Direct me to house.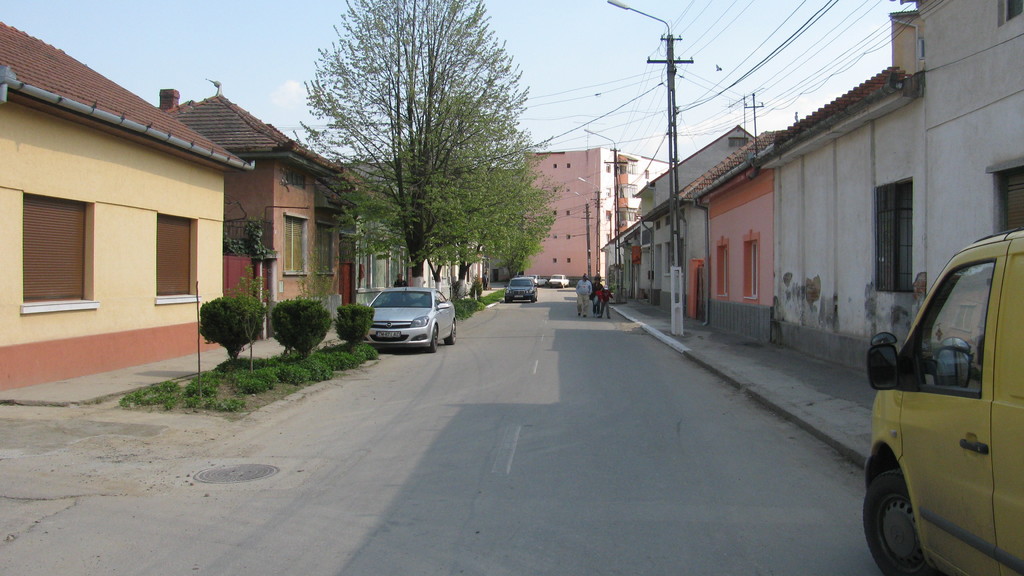
Direction: locate(677, 125, 778, 351).
